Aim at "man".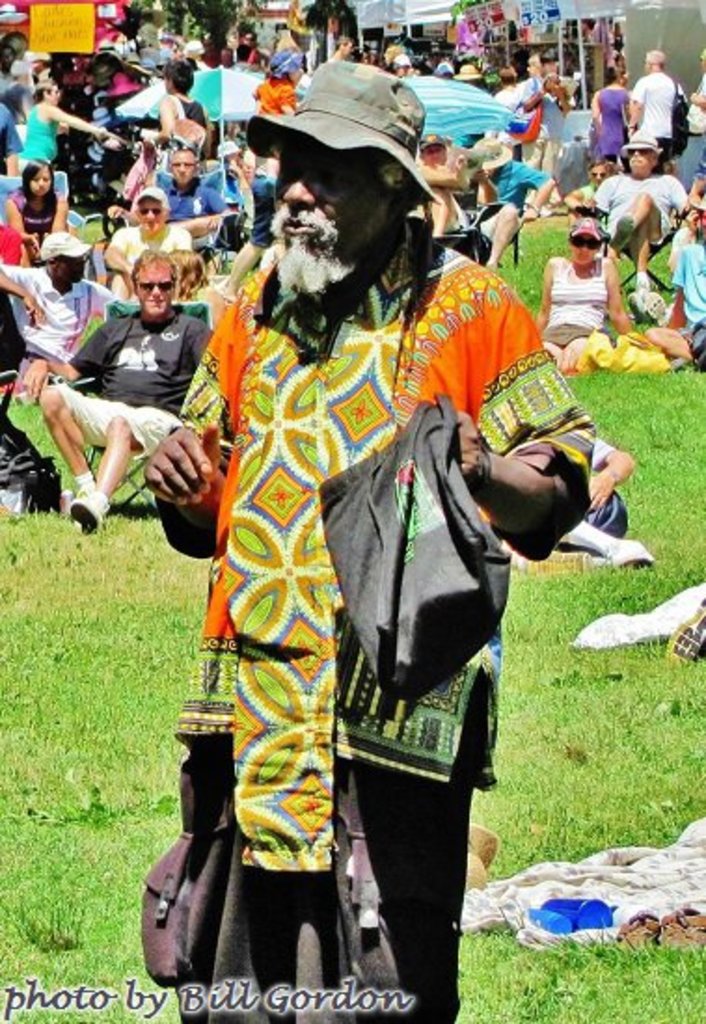
Aimed at <region>32, 231, 222, 577</region>.
